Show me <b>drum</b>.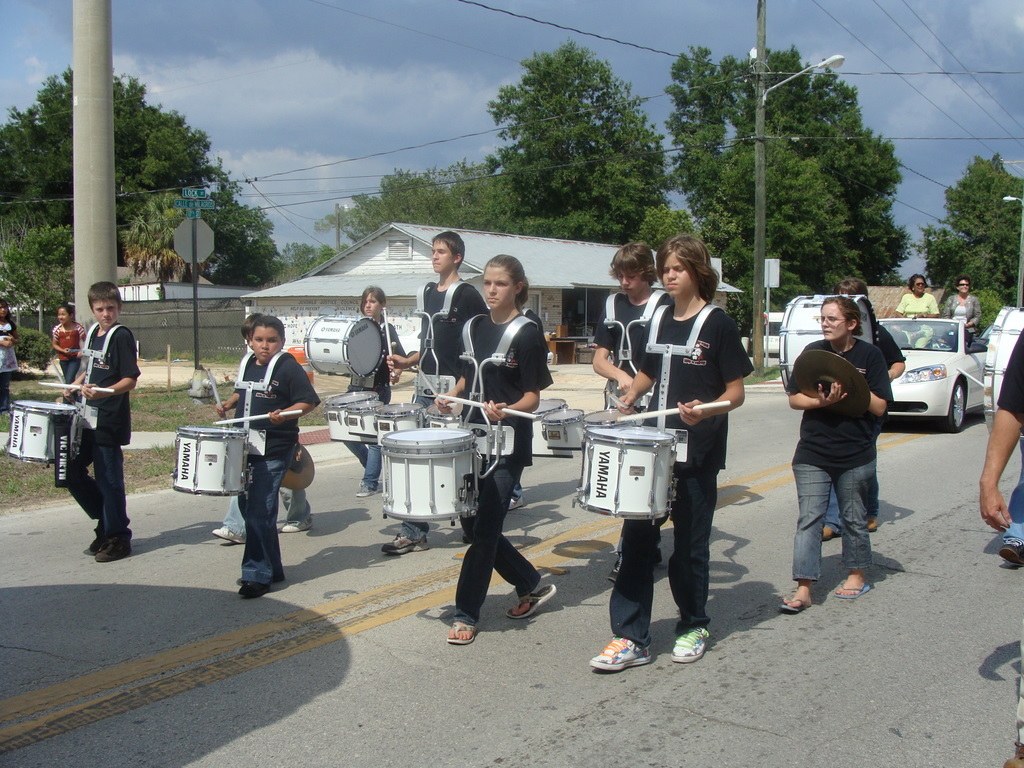
<b>drum</b> is here: x1=531, y1=400, x2=574, y2=457.
